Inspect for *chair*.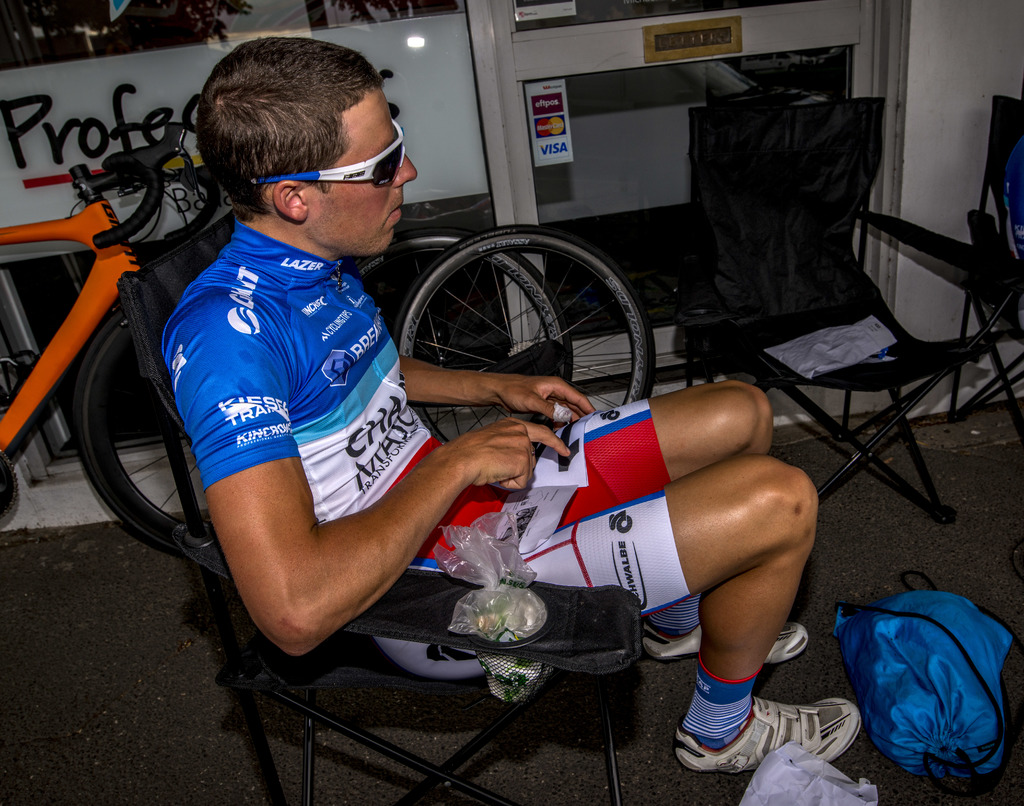
Inspection: box=[734, 161, 998, 546].
